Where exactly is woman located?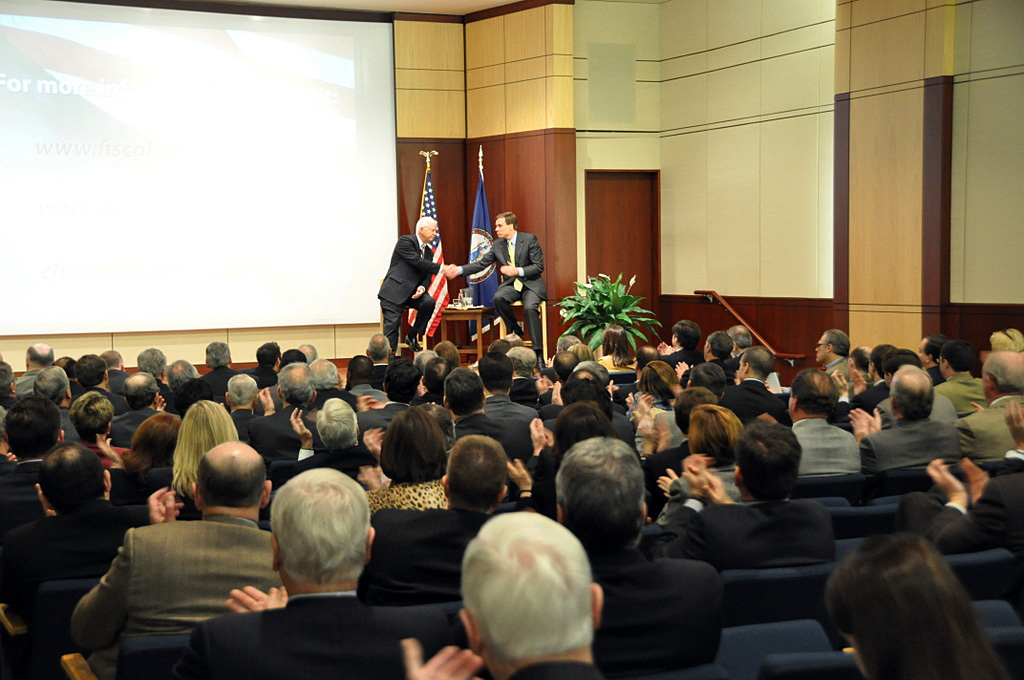
Its bounding box is bbox=(161, 396, 259, 513).
